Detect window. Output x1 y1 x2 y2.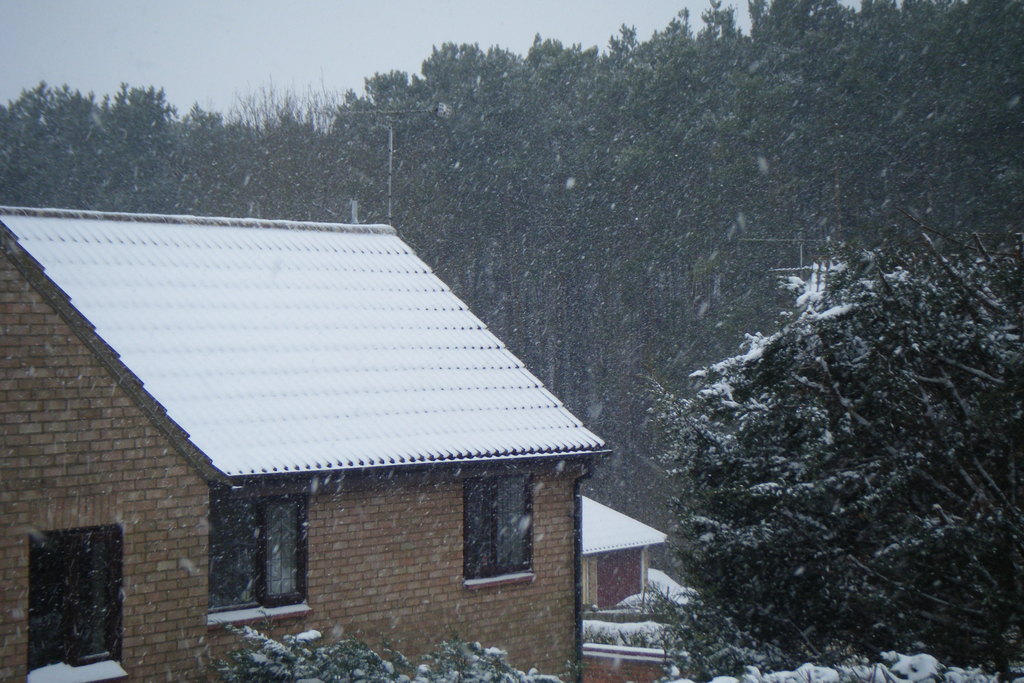
467 465 546 589.
